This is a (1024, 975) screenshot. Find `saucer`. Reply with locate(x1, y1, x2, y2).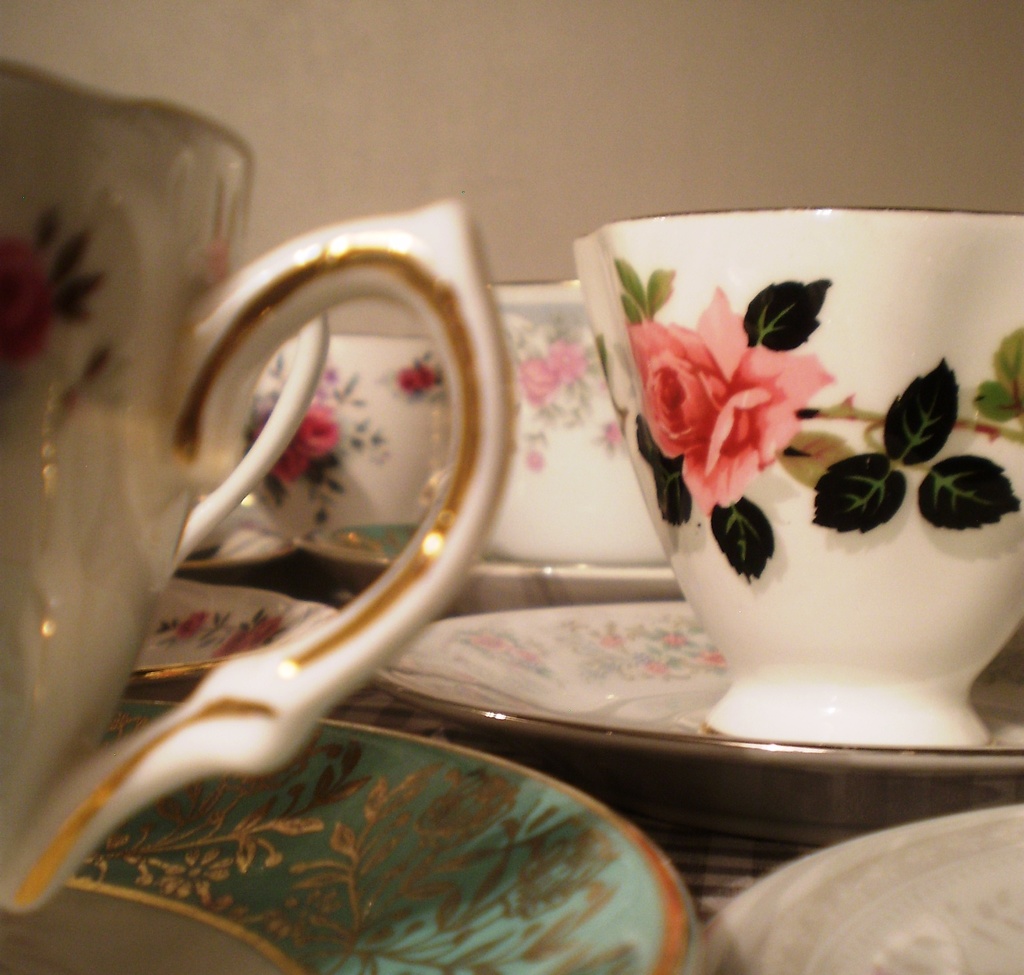
locate(701, 796, 1023, 974).
